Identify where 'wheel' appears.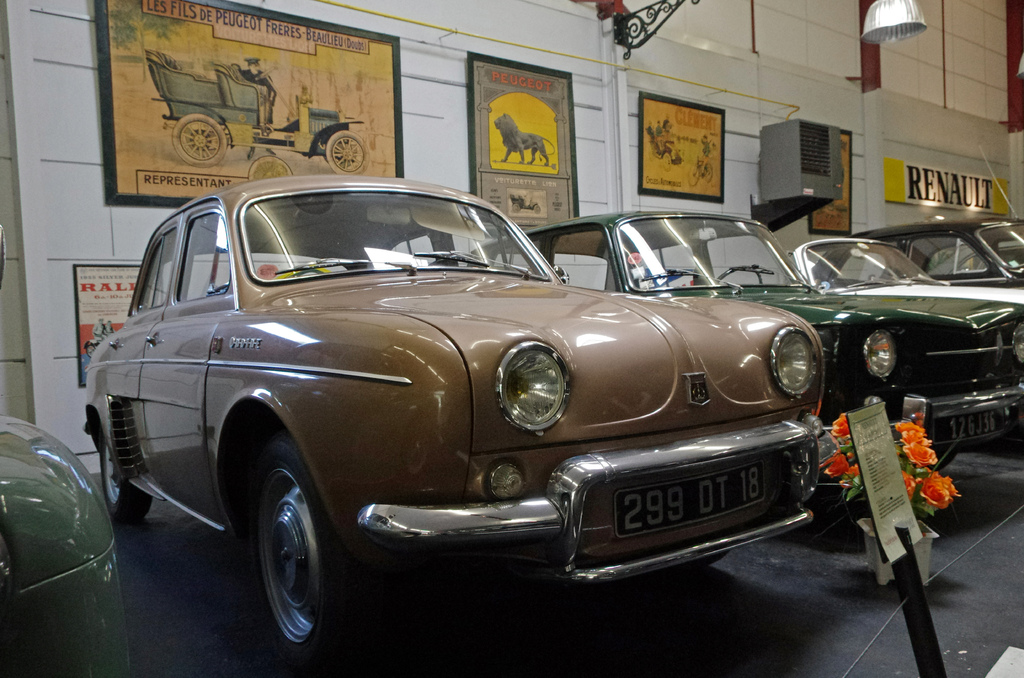
Appears at [left=712, top=267, right=764, bottom=285].
